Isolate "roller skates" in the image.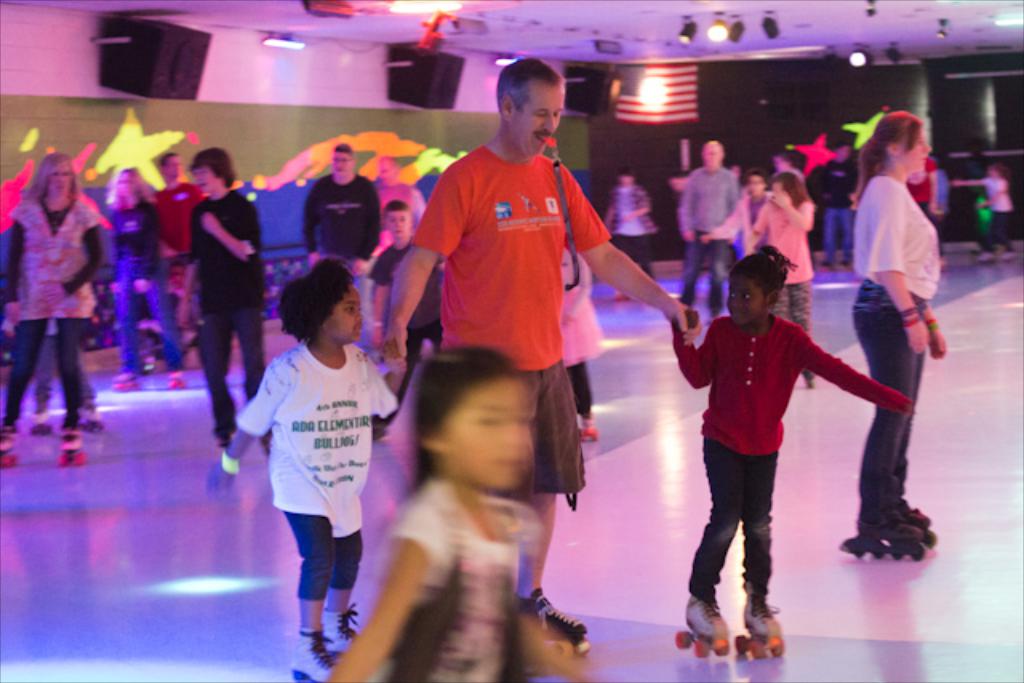
Isolated region: <bbox>160, 369, 190, 395</bbox>.
